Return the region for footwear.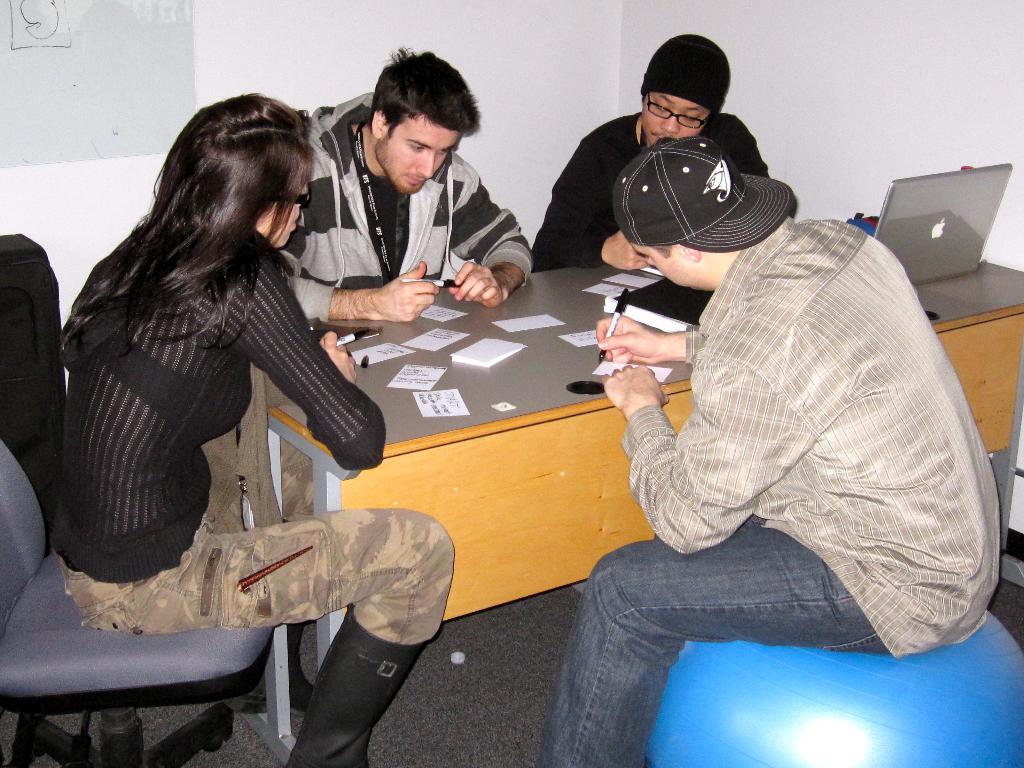
select_region(284, 607, 441, 766).
